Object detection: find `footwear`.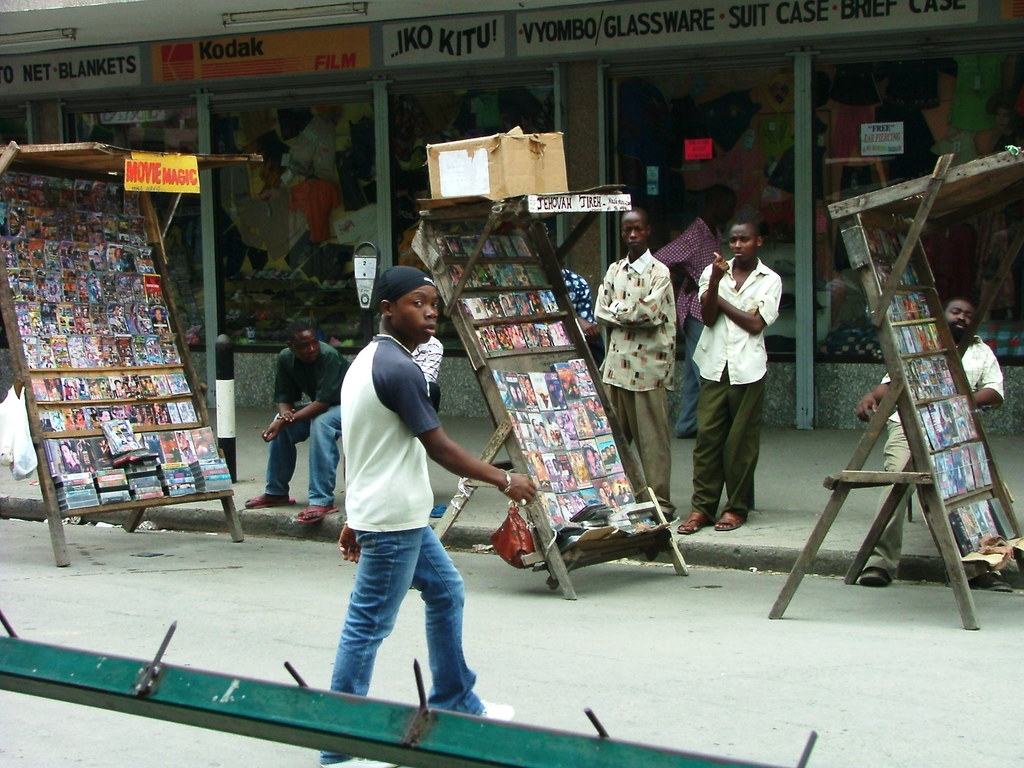
crop(239, 500, 286, 506).
